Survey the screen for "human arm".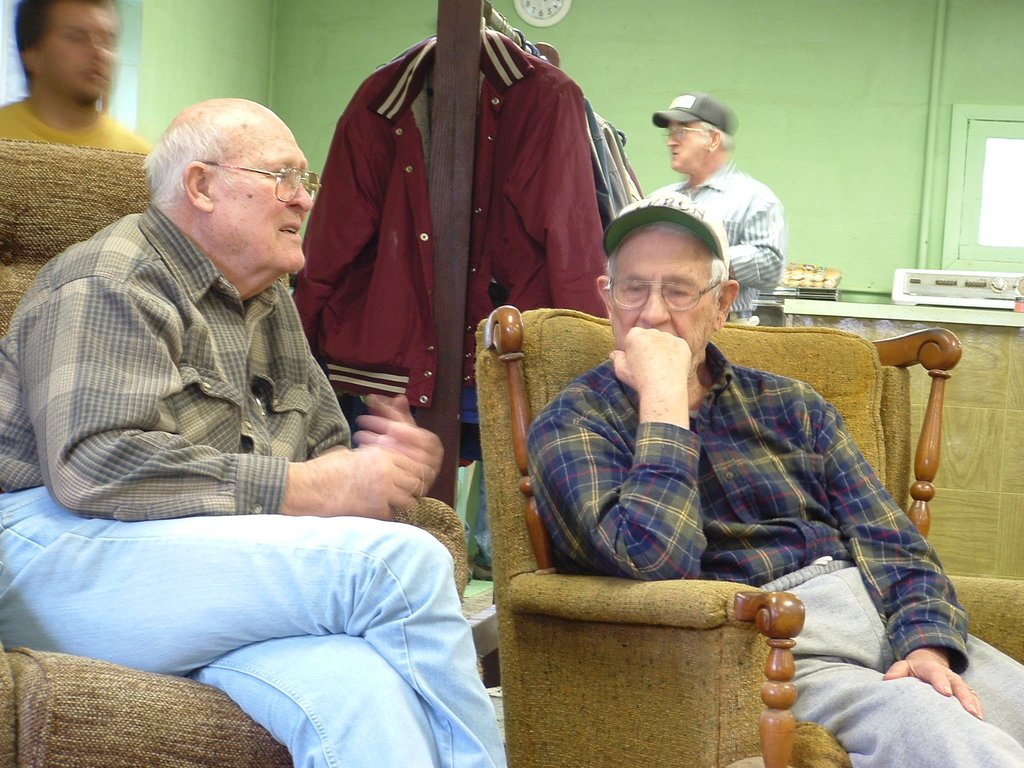
Survey found: detection(531, 326, 691, 580).
